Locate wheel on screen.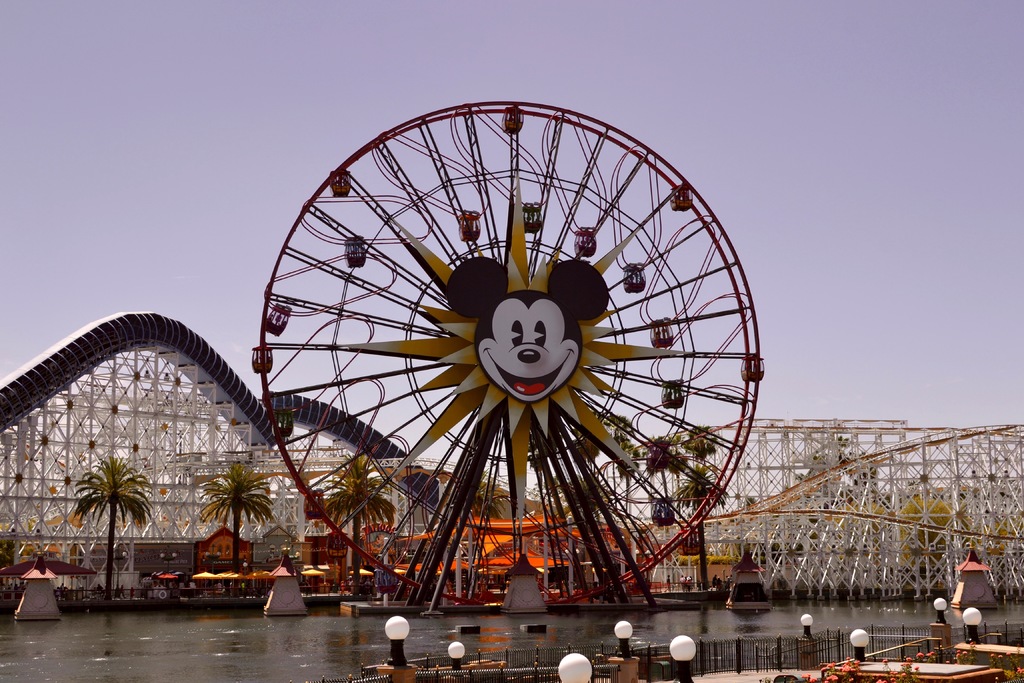
On screen at detection(269, 103, 758, 565).
